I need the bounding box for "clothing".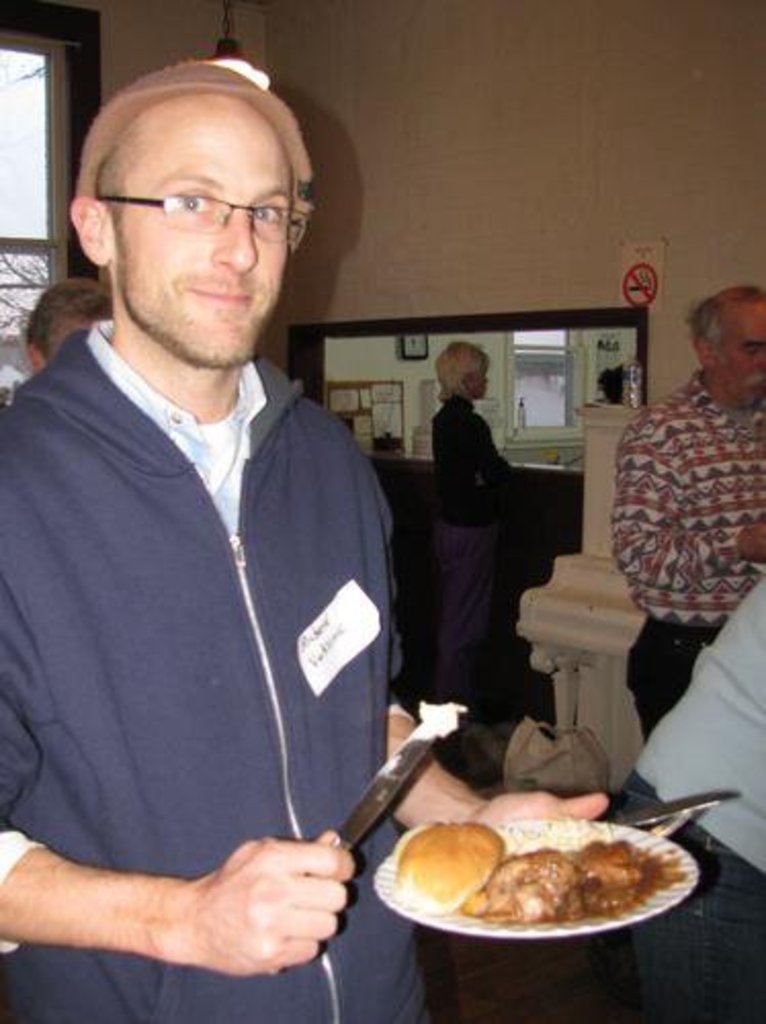
Here it is: bbox(14, 266, 416, 983).
